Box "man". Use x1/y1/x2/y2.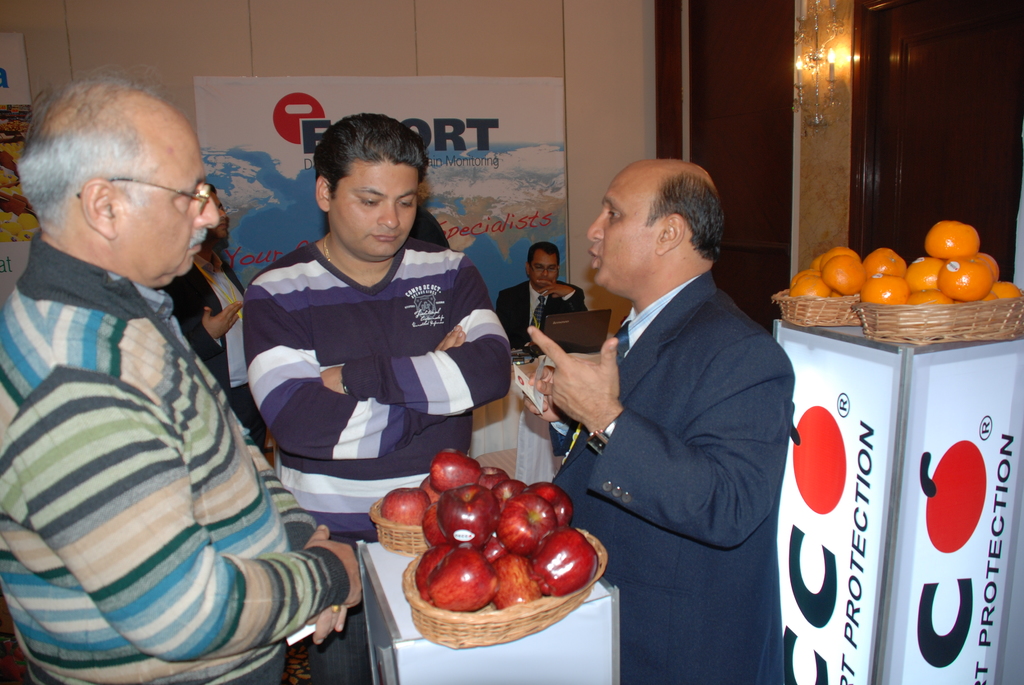
0/60/363/684.
